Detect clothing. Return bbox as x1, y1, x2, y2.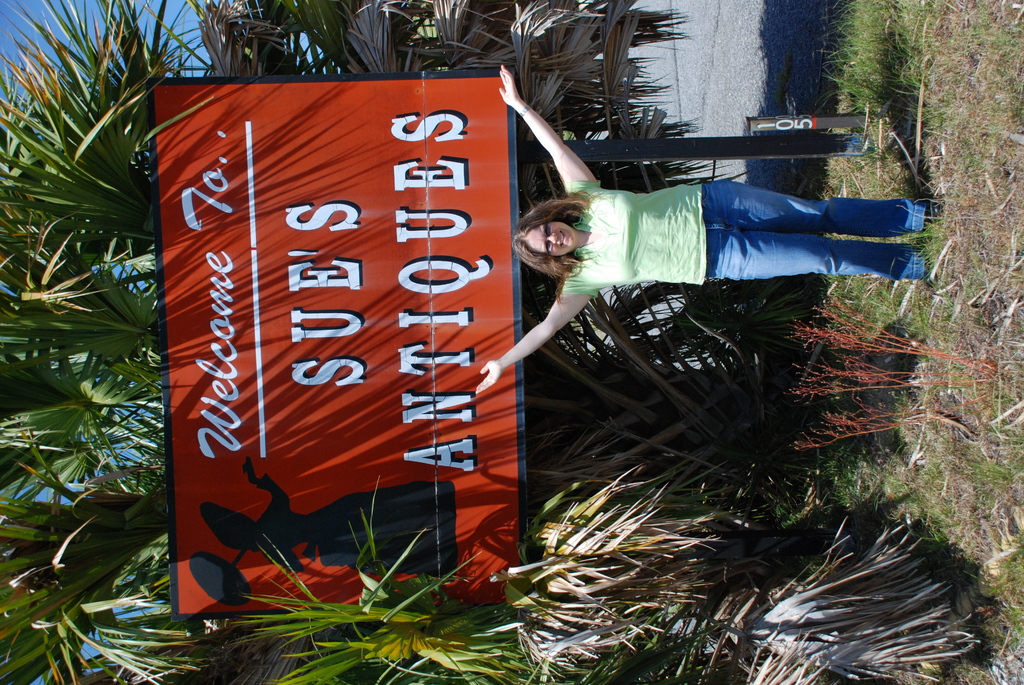
557, 172, 934, 294.
